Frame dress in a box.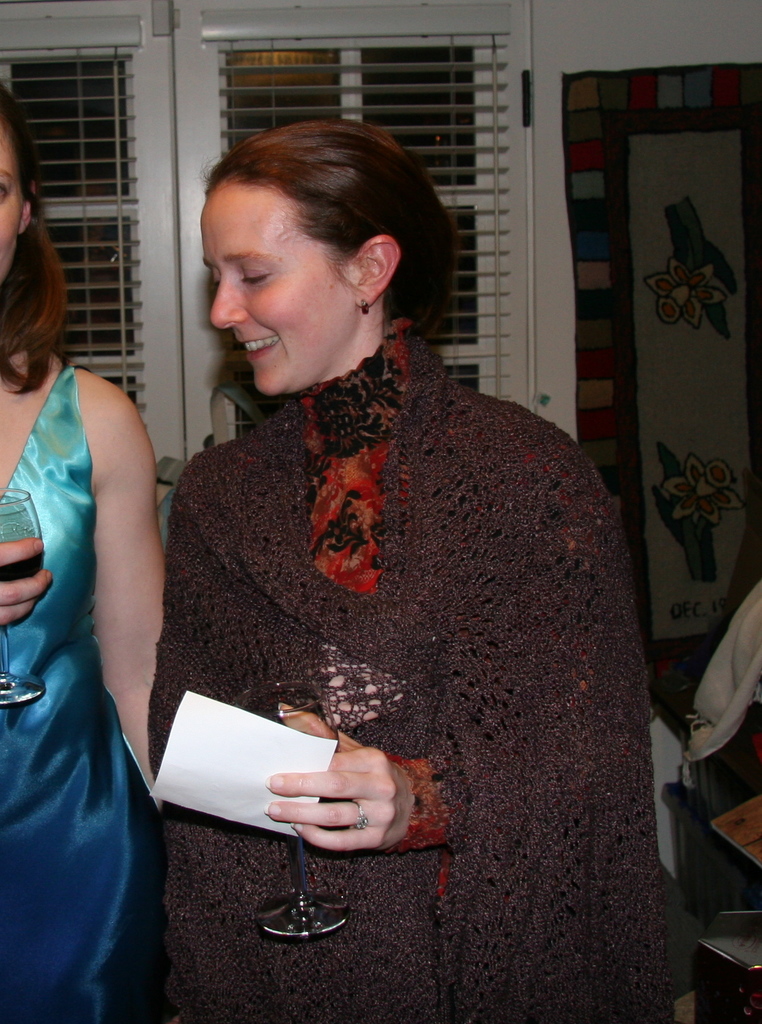
crop(137, 314, 676, 1023).
